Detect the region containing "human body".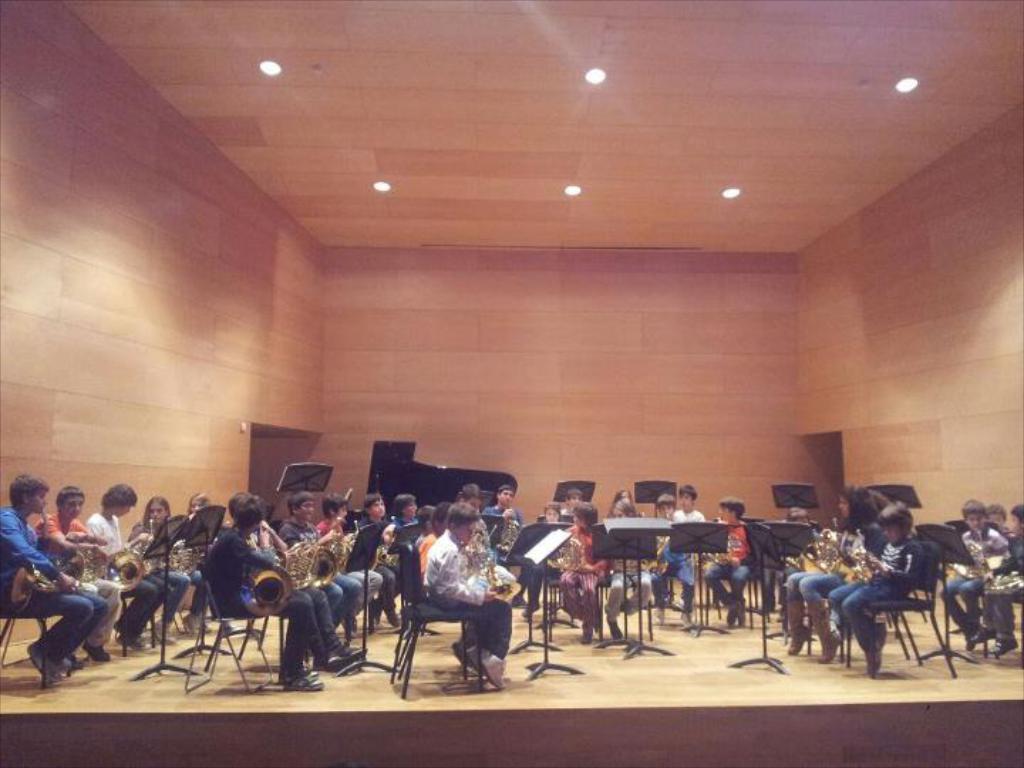
x1=188 y1=481 x2=337 y2=693.
